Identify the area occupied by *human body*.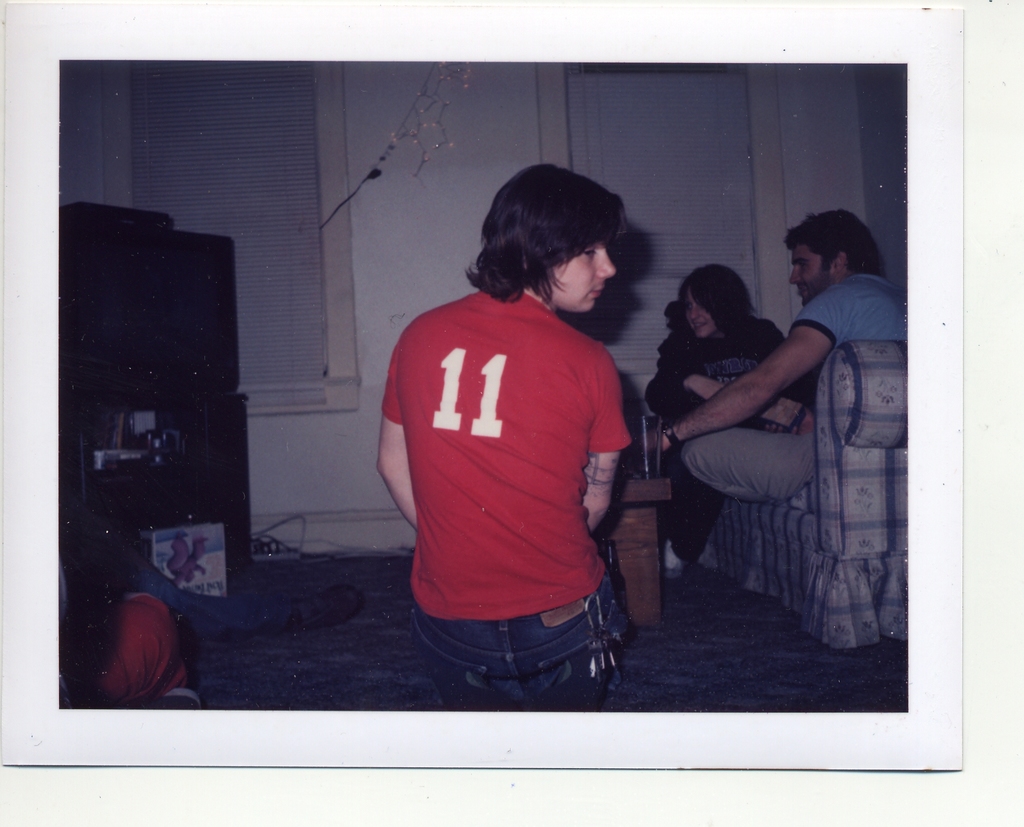
Area: pyautogui.locateOnScreen(651, 274, 917, 511).
